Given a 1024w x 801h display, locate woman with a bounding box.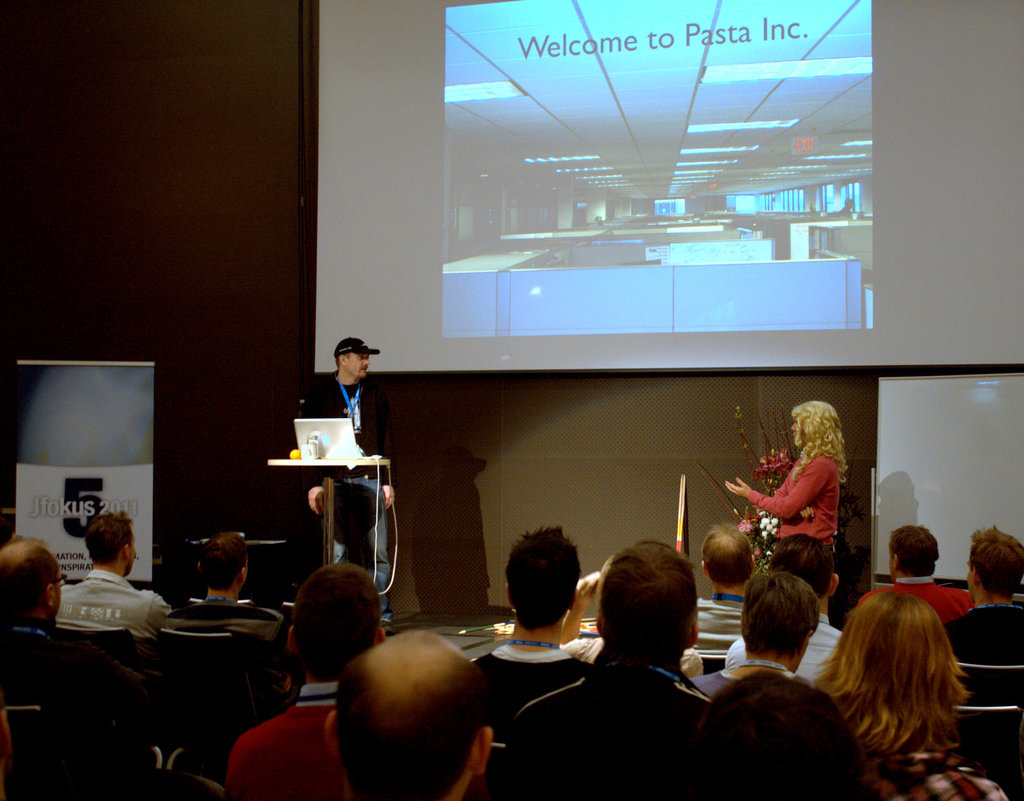
Located: rect(737, 405, 865, 597).
